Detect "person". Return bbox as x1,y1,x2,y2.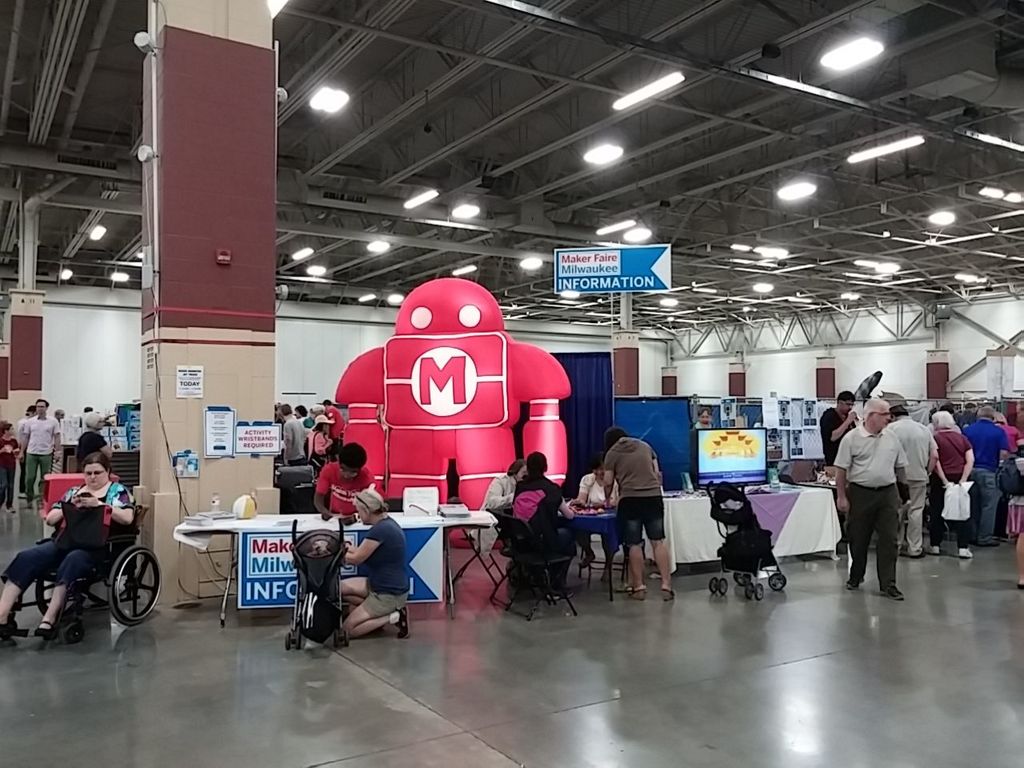
928,410,974,558.
